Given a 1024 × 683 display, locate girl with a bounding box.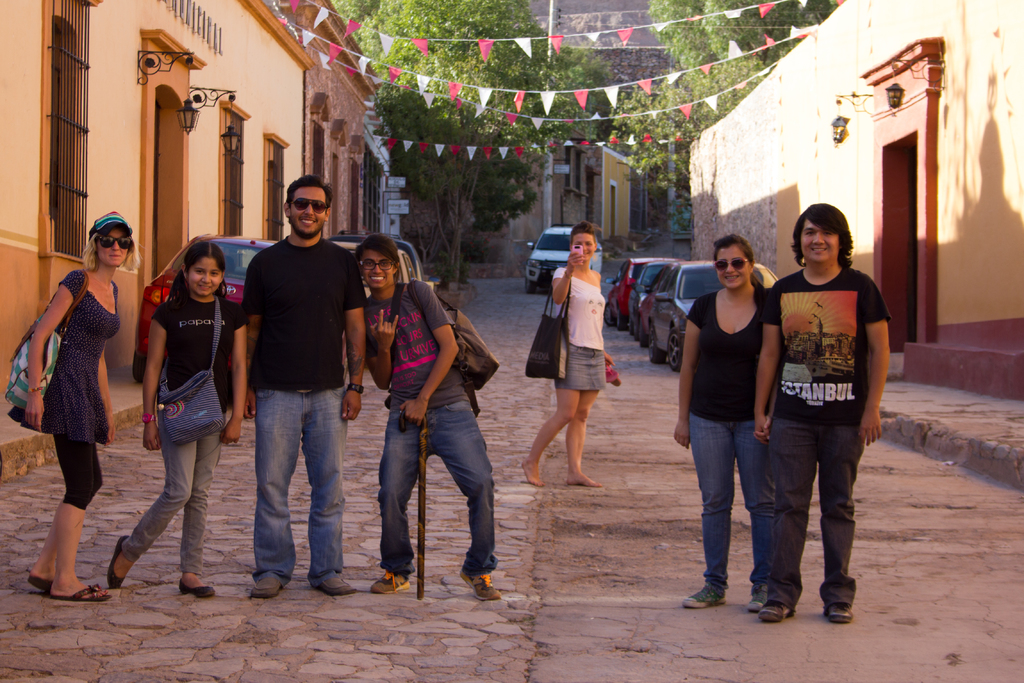
Located: [x1=523, y1=221, x2=617, y2=484].
